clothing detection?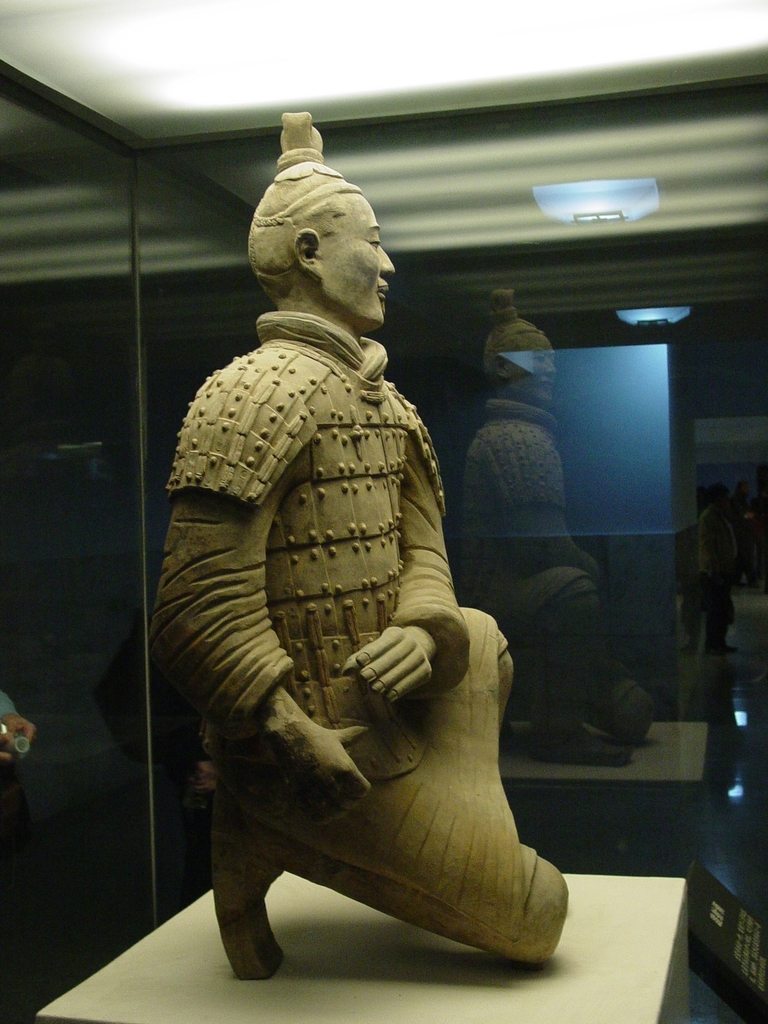
[0, 691, 17, 720]
